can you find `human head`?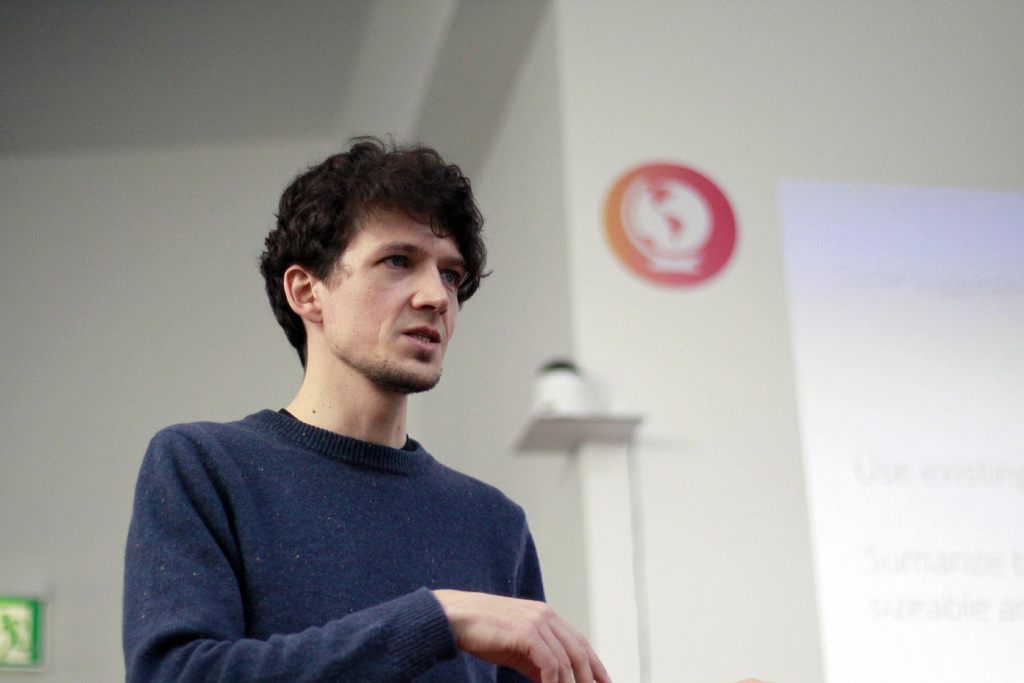
Yes, bounding box: (x1=253, y1=142, x2=497, y2=422).
